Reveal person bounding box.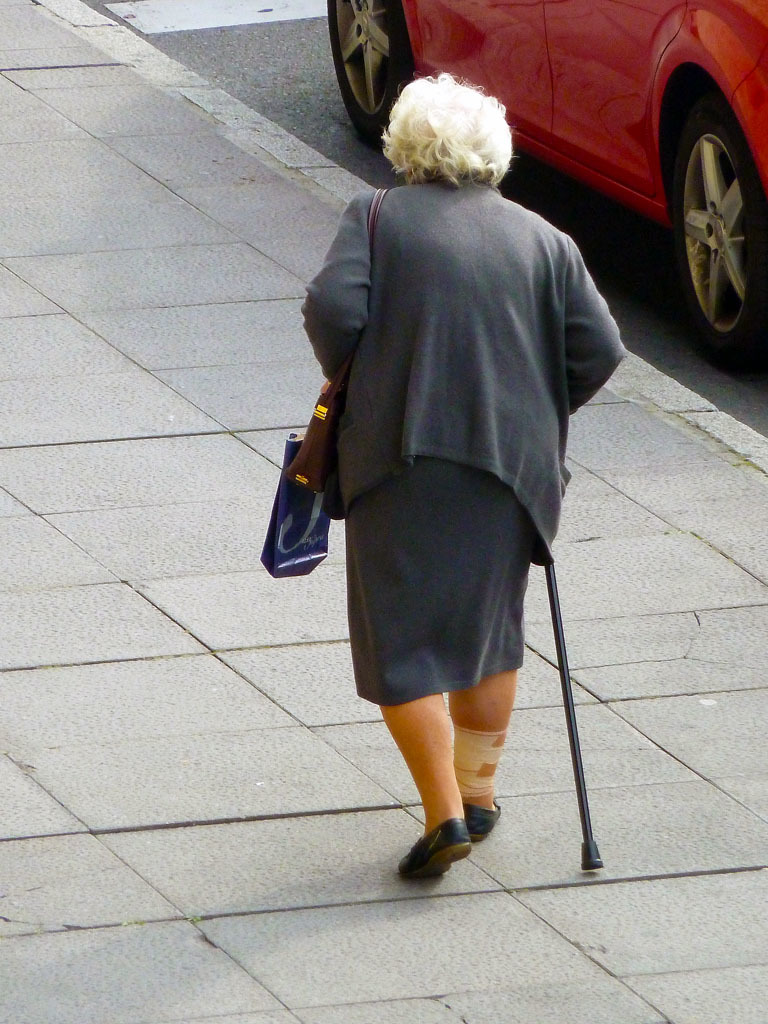
Revealed: bbox=(294, 53, 624, 909).
